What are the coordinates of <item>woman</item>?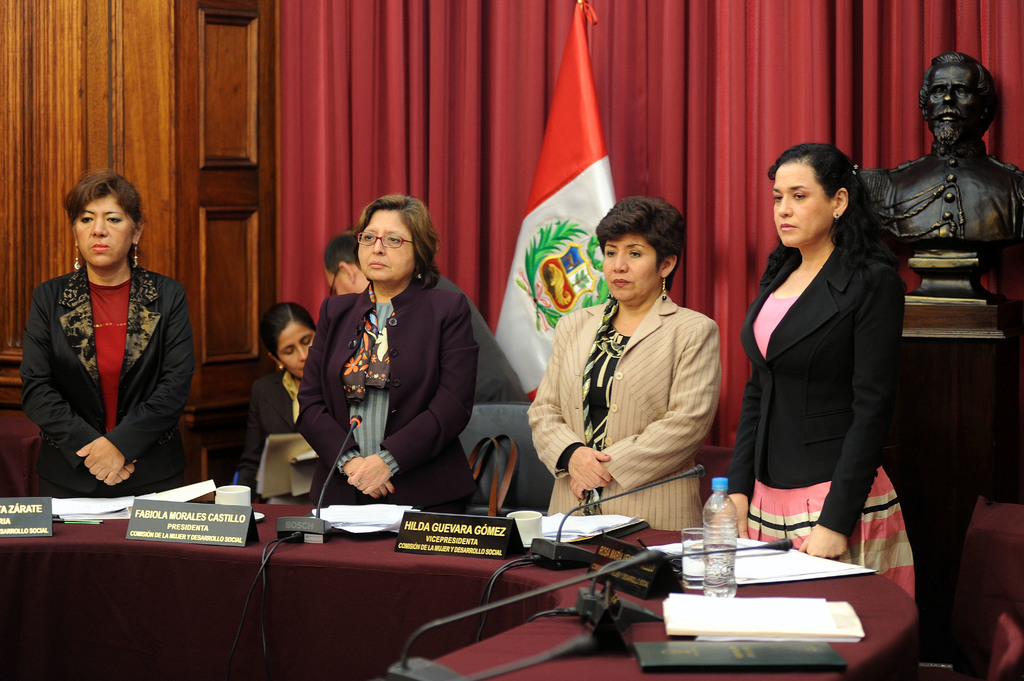
(left=22, top=171, right=194, bottom=495).
